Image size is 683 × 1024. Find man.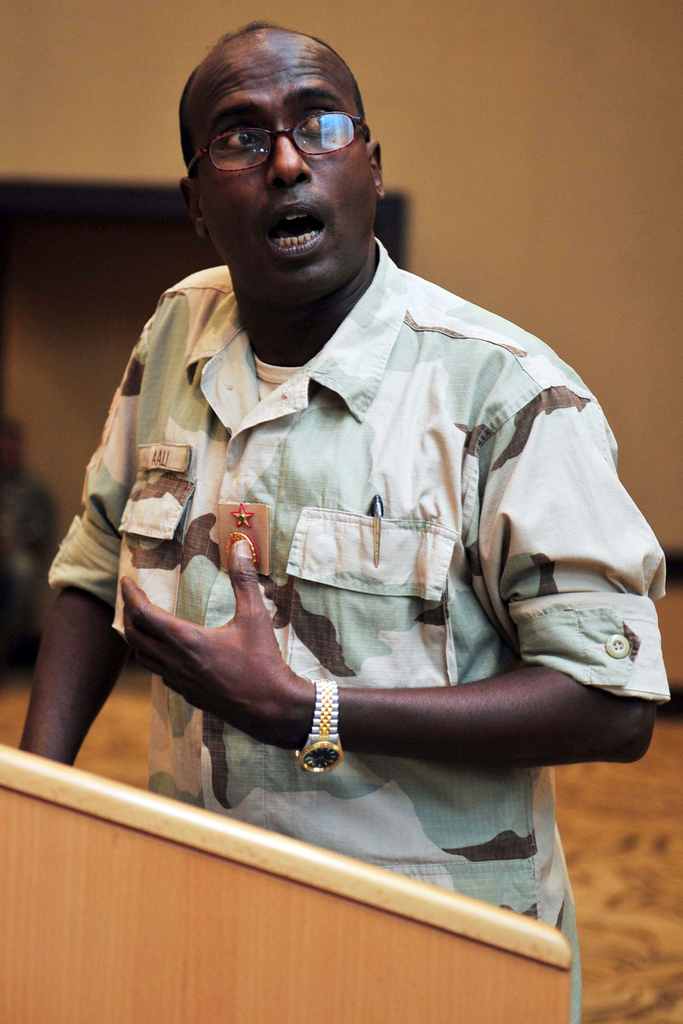
locate(48, 19, 669, 953).
